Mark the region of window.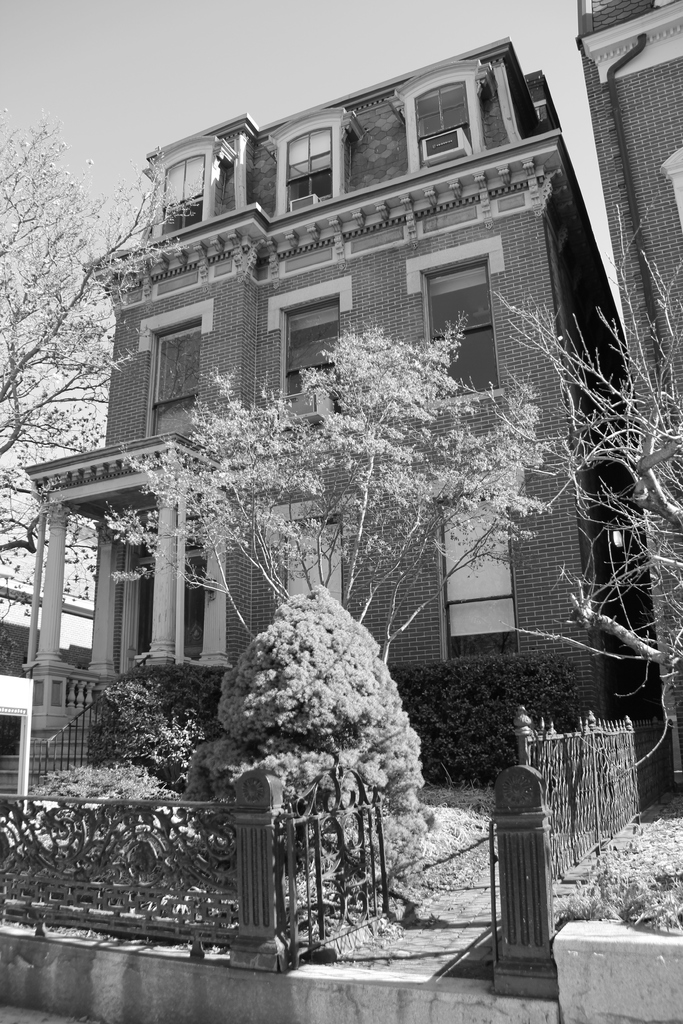
Region: bbox=(156, 154, 207, 234).
